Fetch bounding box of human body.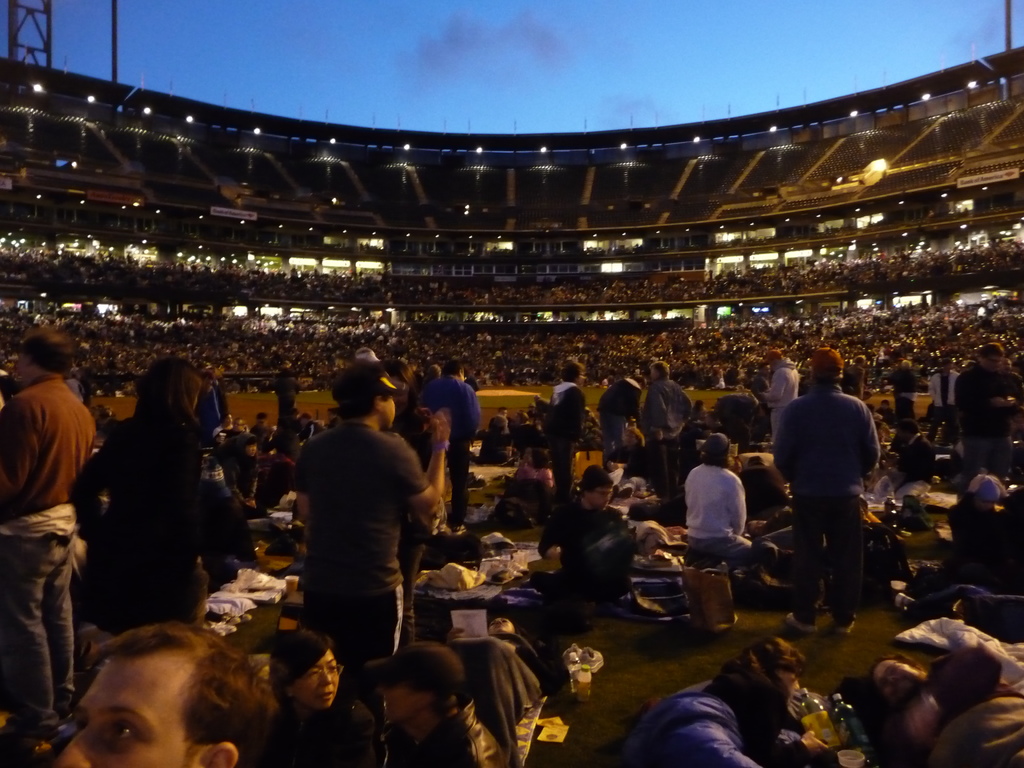
Bbox: [102, 360, 121, 369].
